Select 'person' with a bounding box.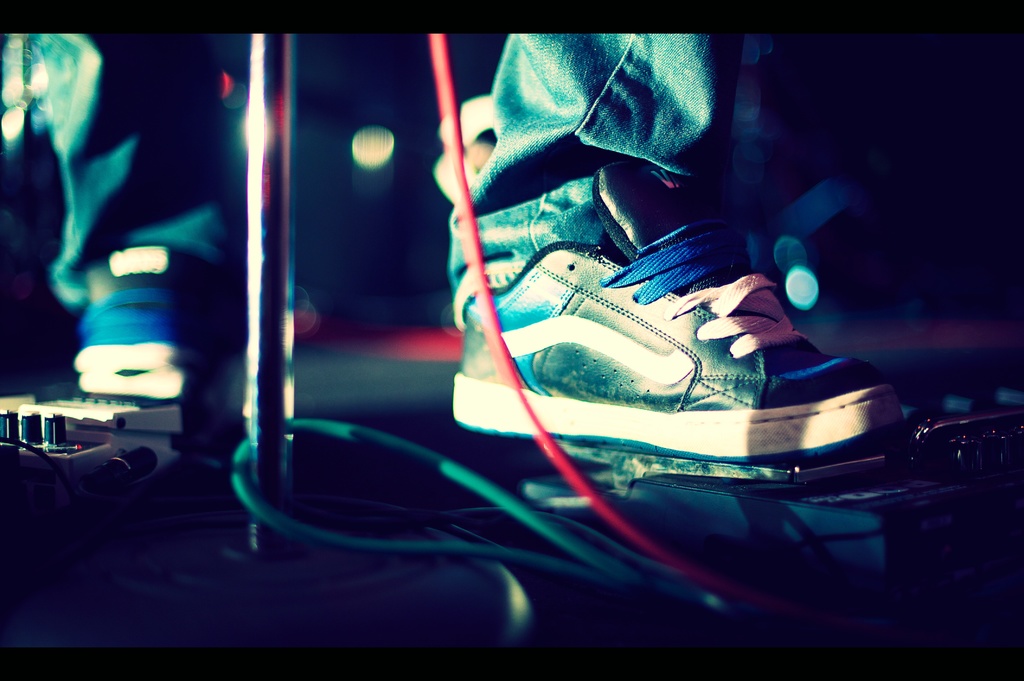
[140, 47, 911, 620].
